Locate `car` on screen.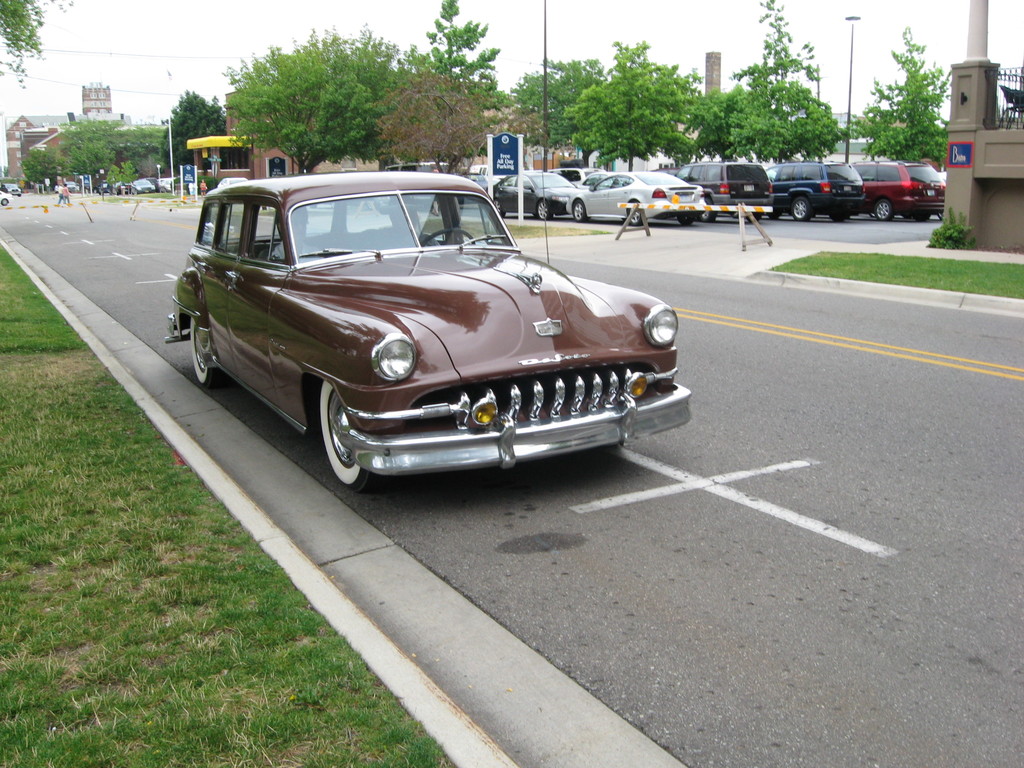
On screen at {"x1": 563, "y1": 172, "x2": 701, "y2": 225}.
